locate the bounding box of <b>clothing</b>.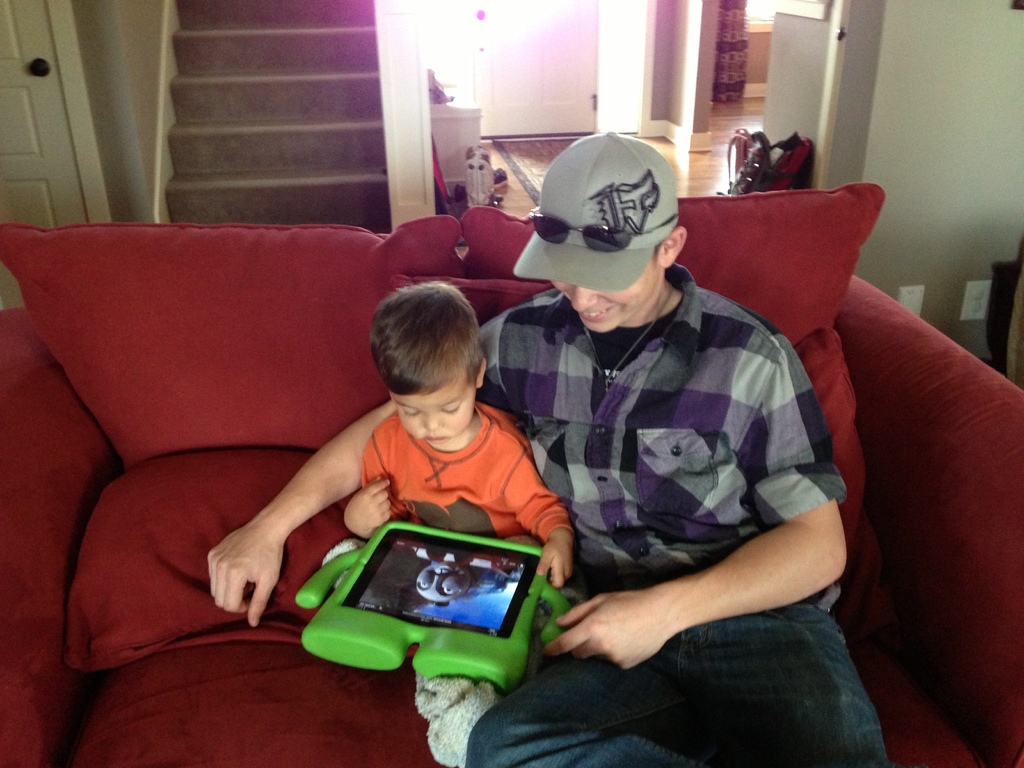
Bounding box: [476,264,847,613].
